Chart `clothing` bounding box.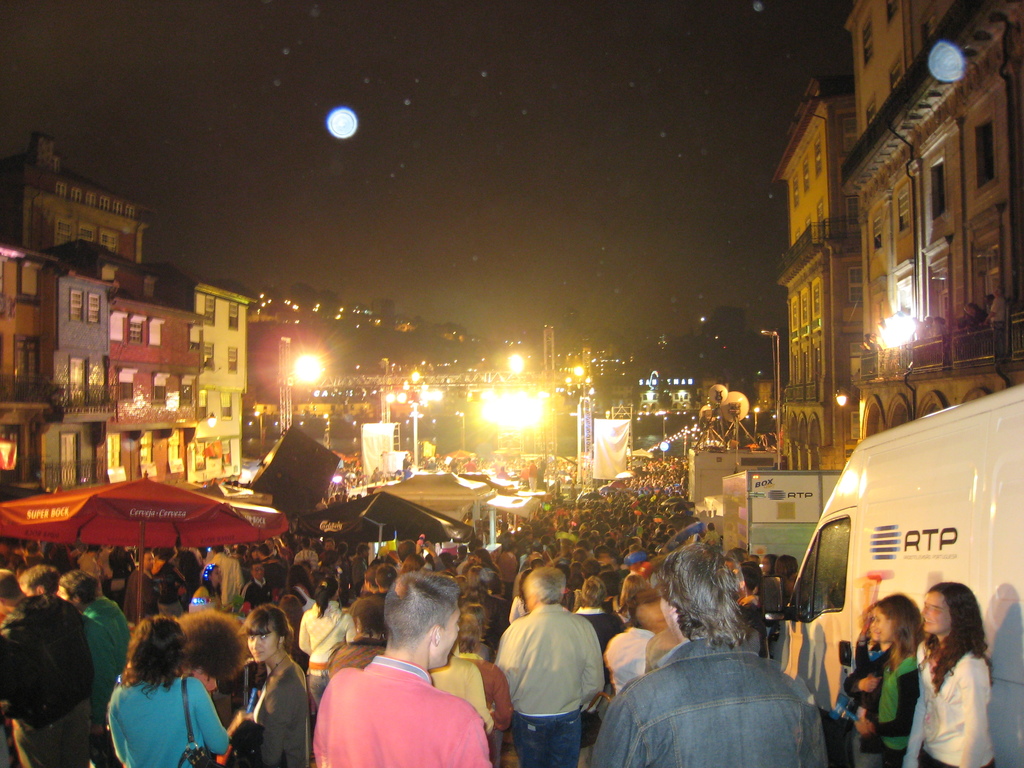
Charted: 241 660 318 767.
